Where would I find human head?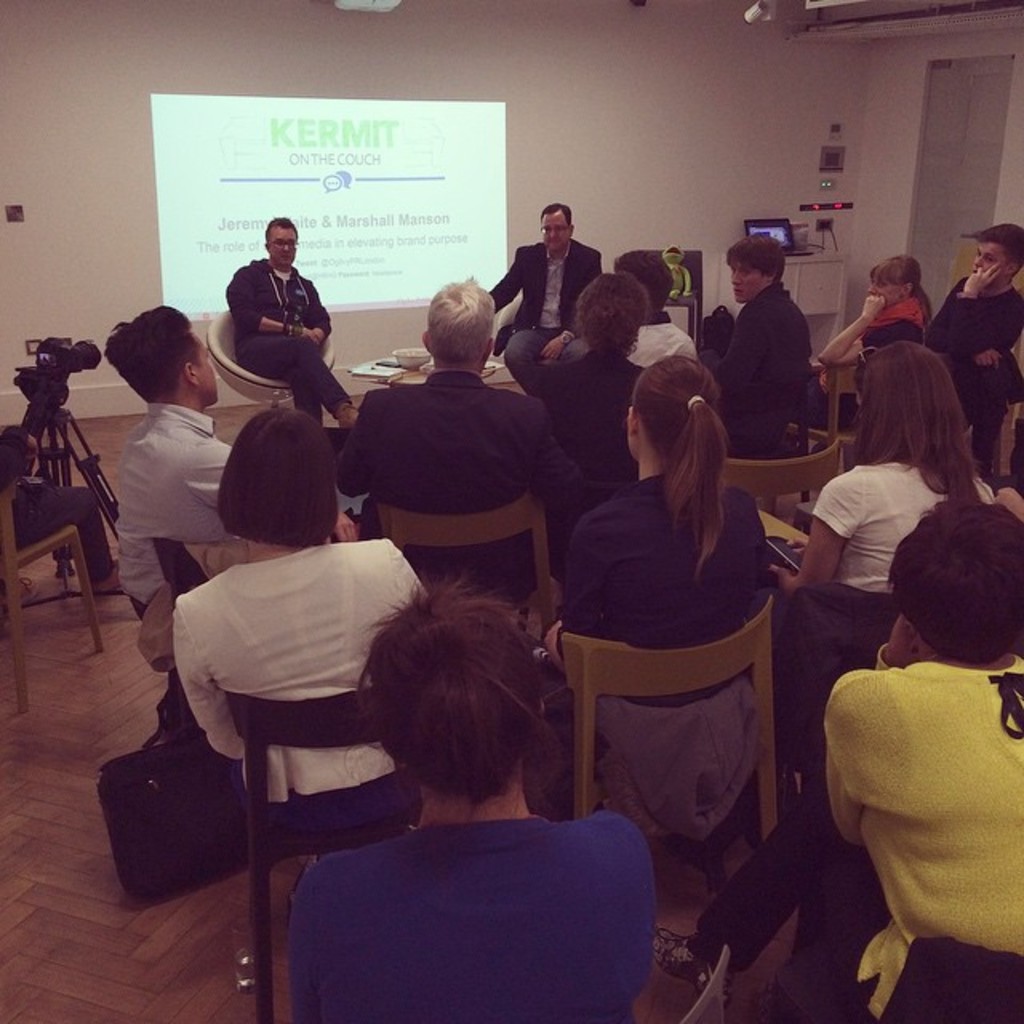
At 570 270 648 358.
